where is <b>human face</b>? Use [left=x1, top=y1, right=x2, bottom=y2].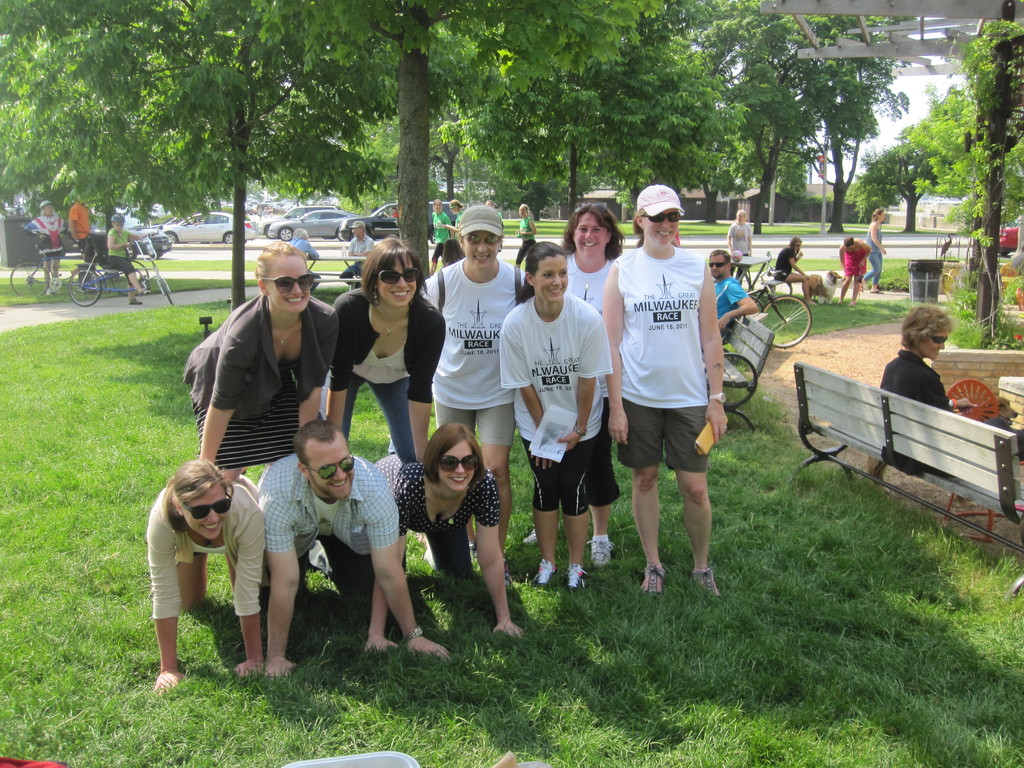
[left=486, top=200, right=493, bottom=207].
